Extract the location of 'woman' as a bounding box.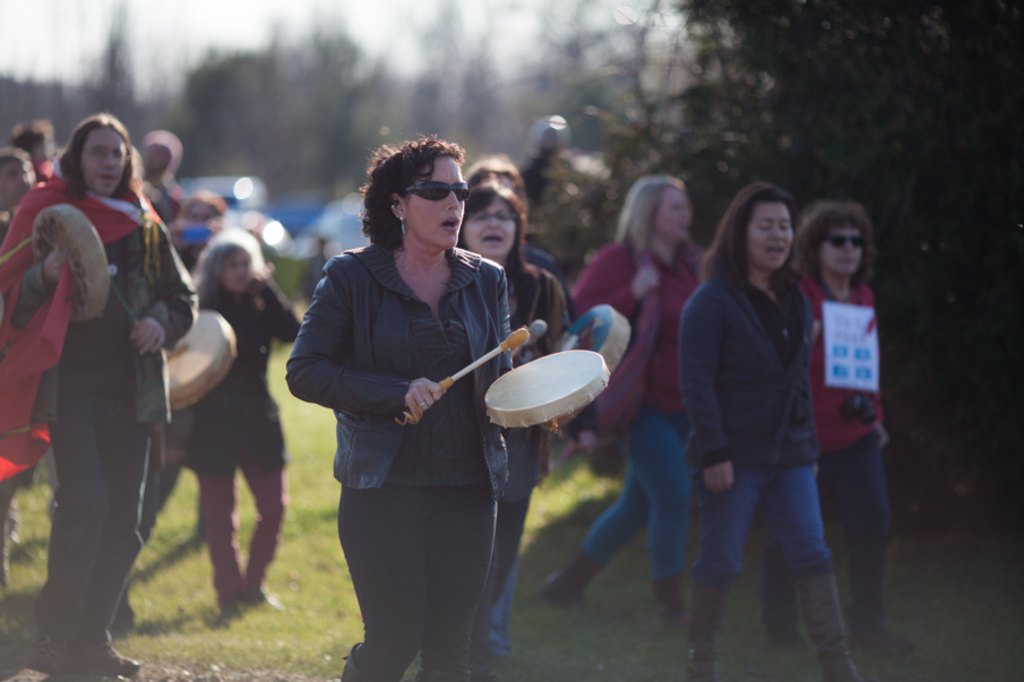
bbox(765, 198, 918, 662).
